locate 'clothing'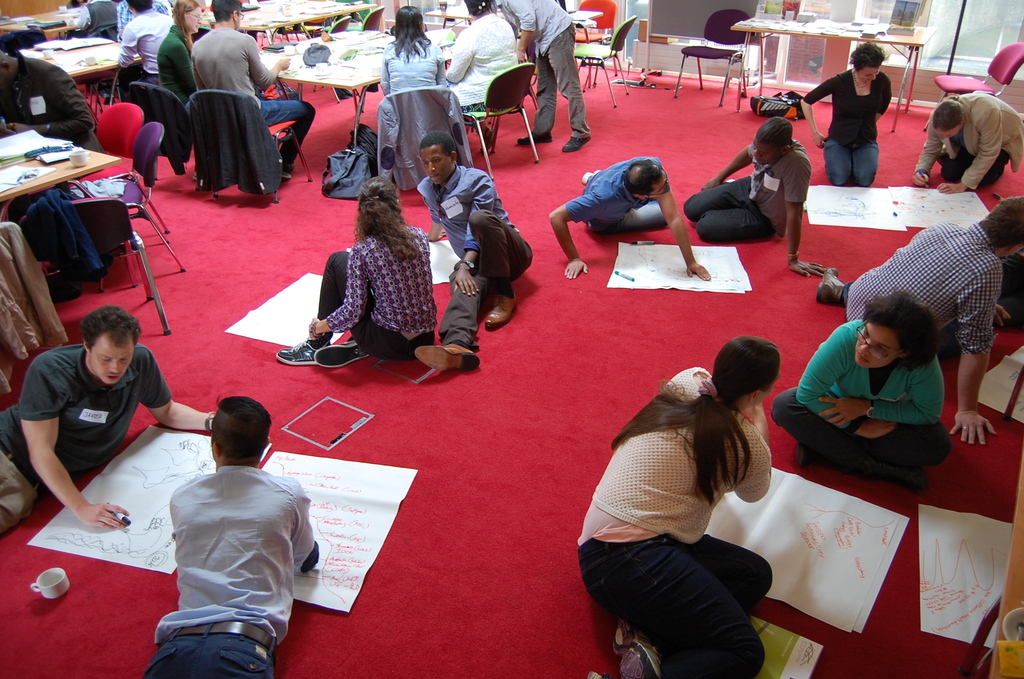
3, 58, 104, 154
